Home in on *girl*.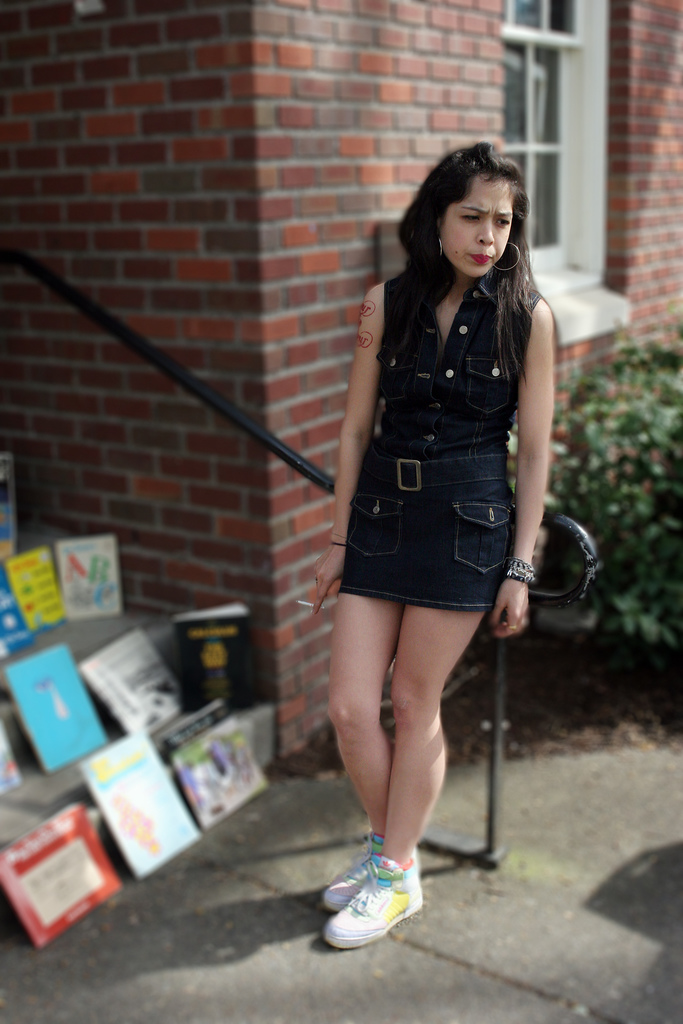
Homed in at bbox(320, 140, 559, 953).
